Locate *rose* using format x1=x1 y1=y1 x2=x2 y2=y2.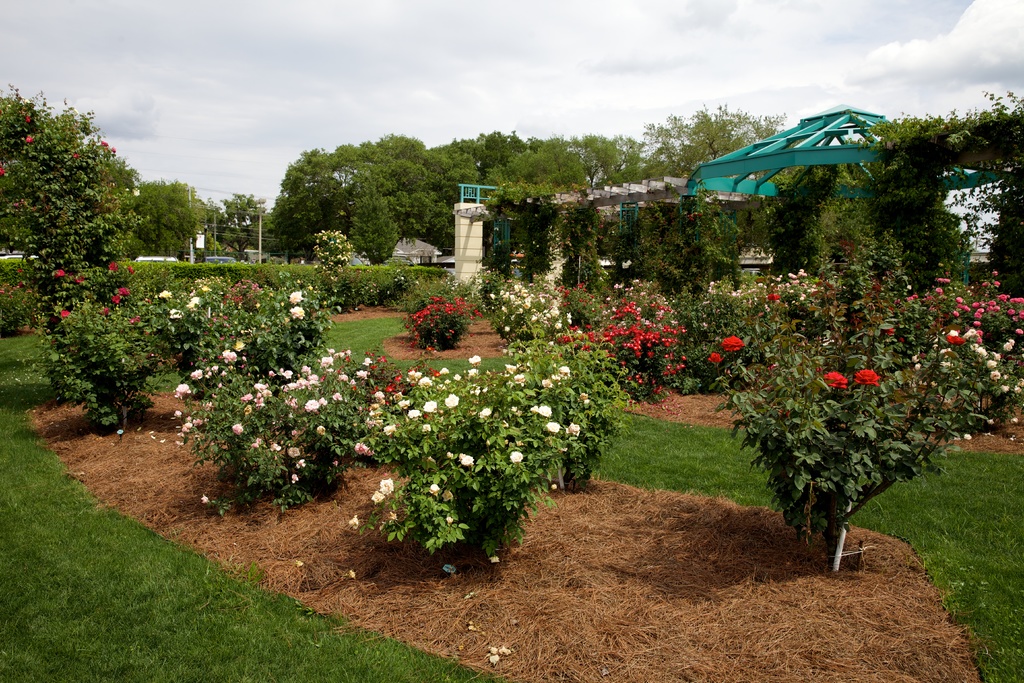
x1=705 y1=350 x2=723 y2=364.
